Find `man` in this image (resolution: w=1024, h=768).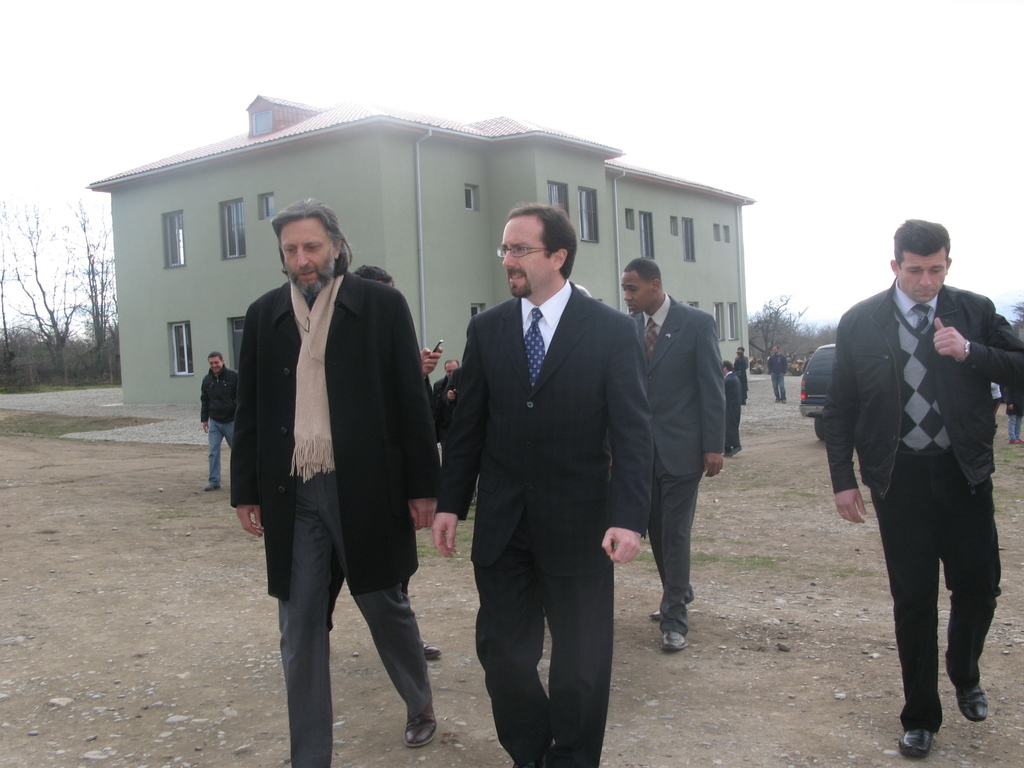
bbox(738, 347, 753, 401).
